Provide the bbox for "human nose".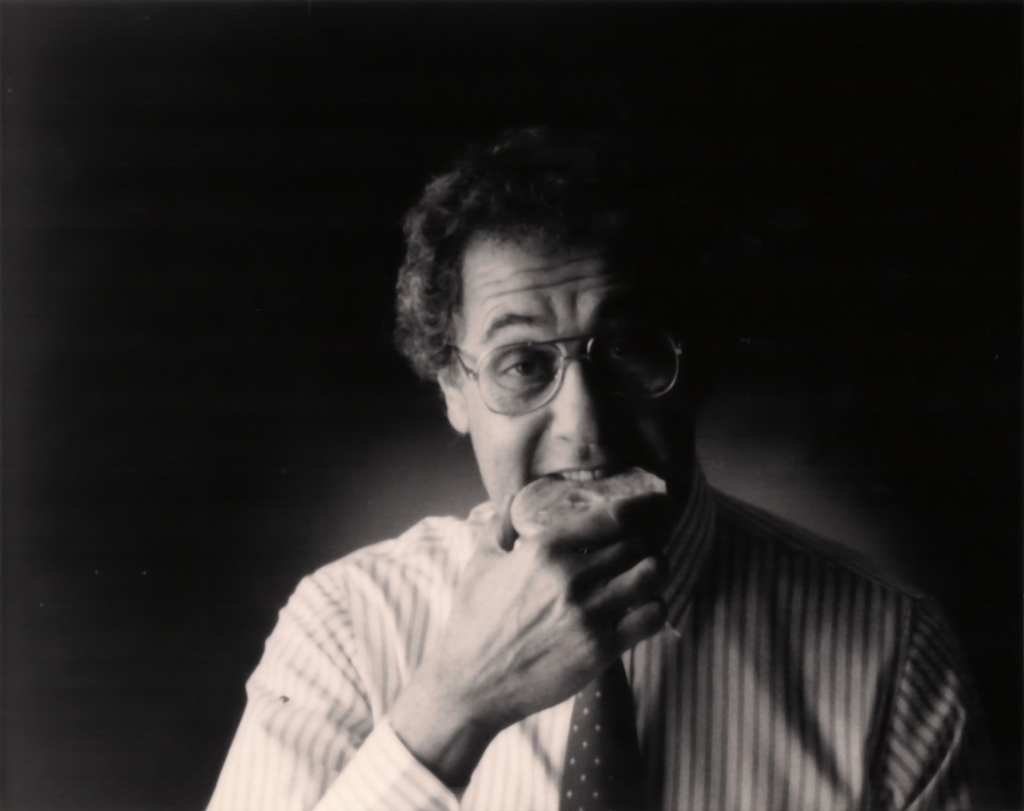
crop(550, 359, 606, 444).
